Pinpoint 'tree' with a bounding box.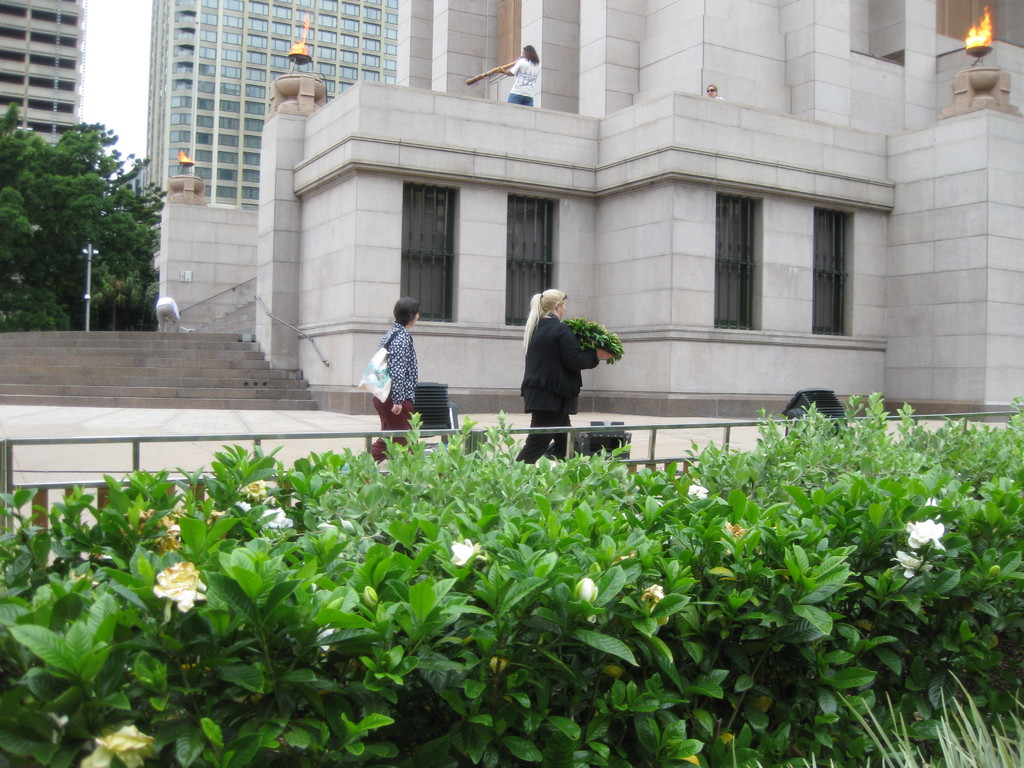
[14, 100, 158, 323].
